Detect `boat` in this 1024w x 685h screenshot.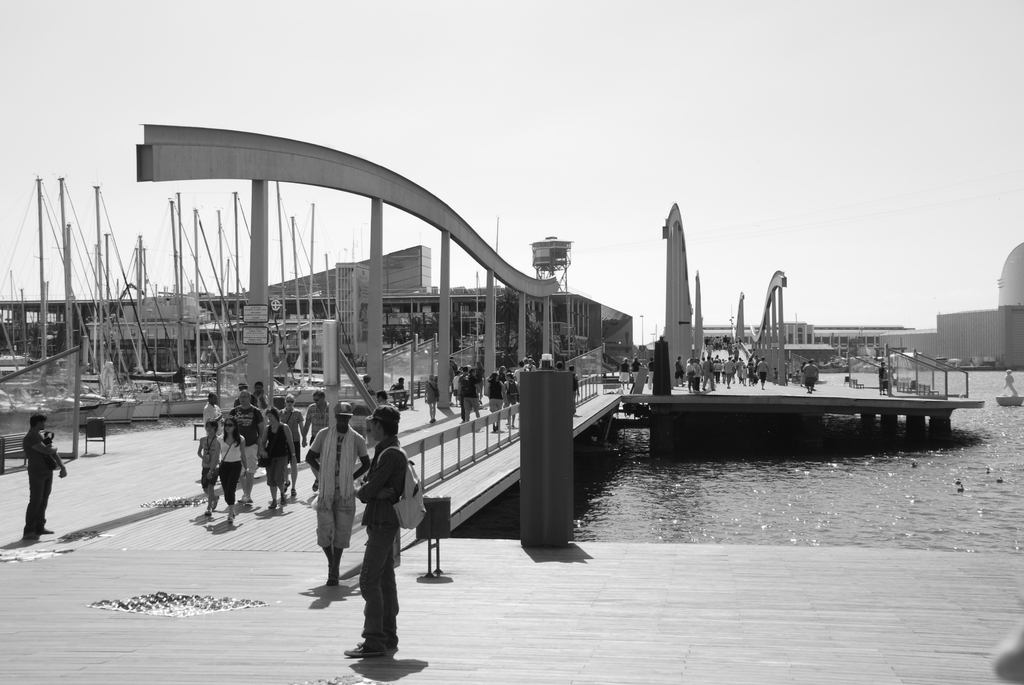
Detection: BBox(582, 338, 1023, 443).
